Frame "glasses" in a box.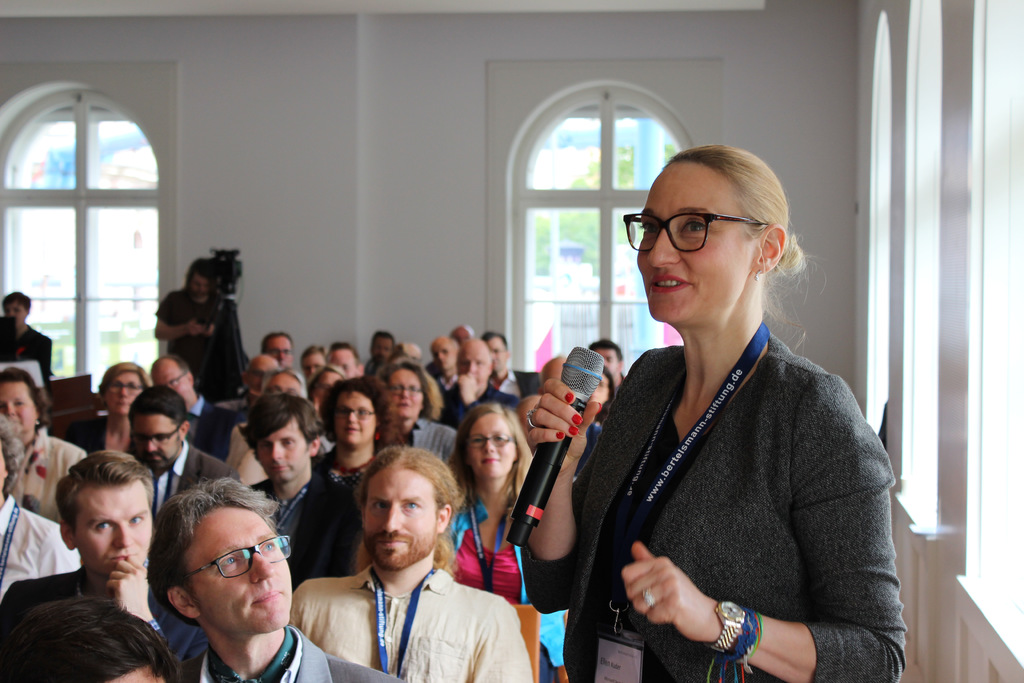
{"x1": 185, "y1": 534, "x2": 299, "y2": 579}.
